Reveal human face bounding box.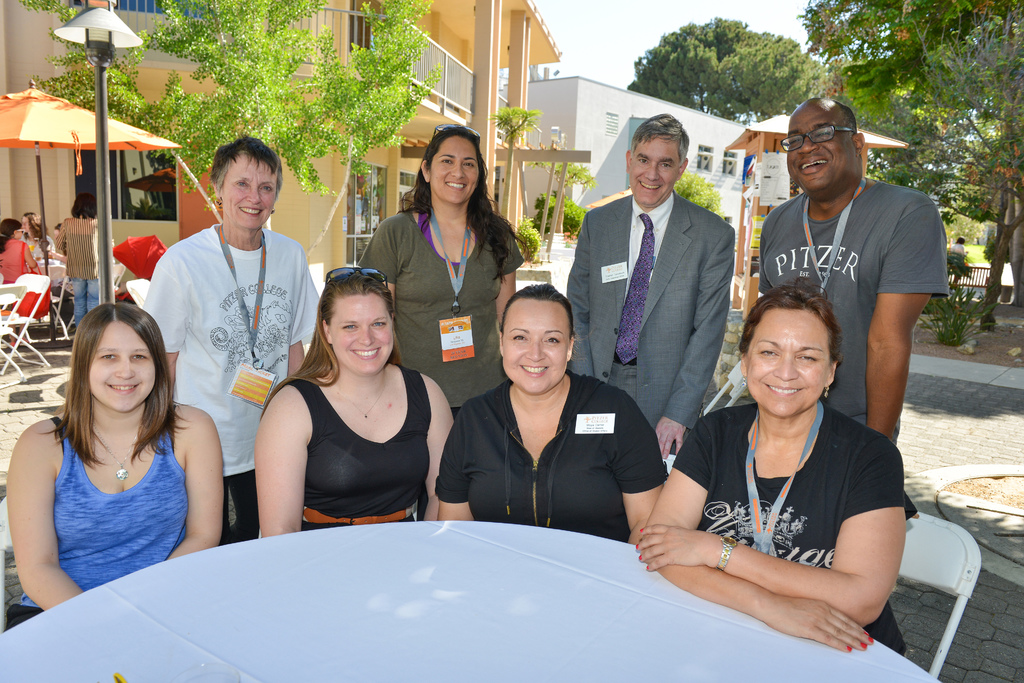
Revealed: 428/135/479/204.
